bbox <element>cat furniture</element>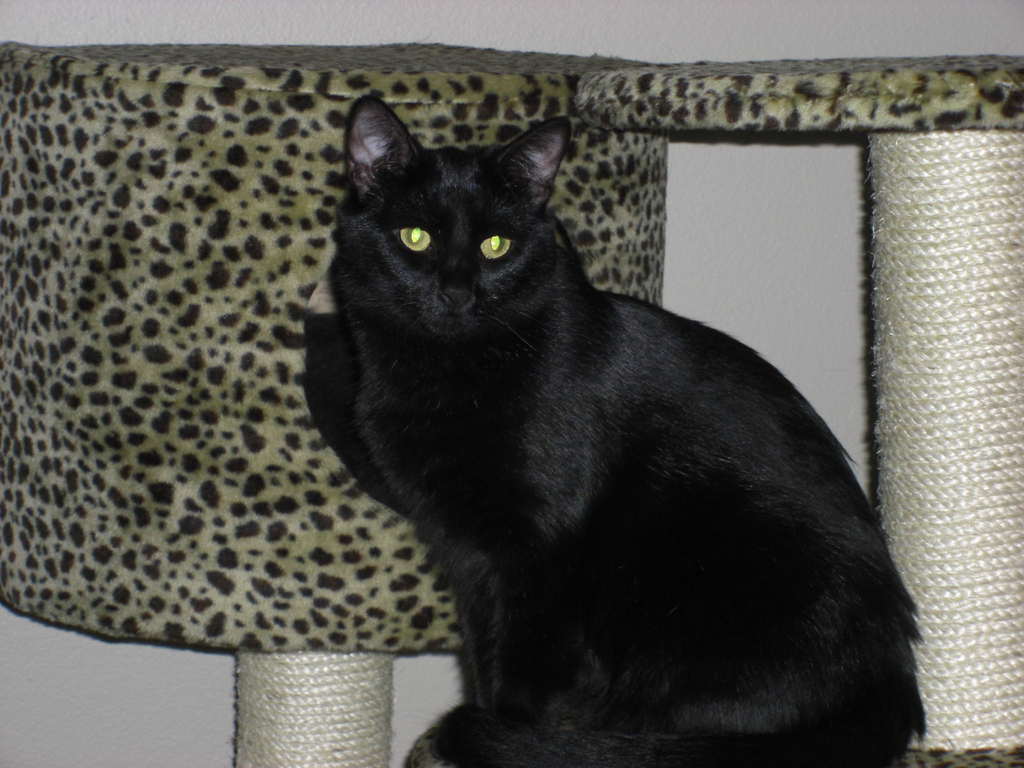
0, 42, 1023, 767
